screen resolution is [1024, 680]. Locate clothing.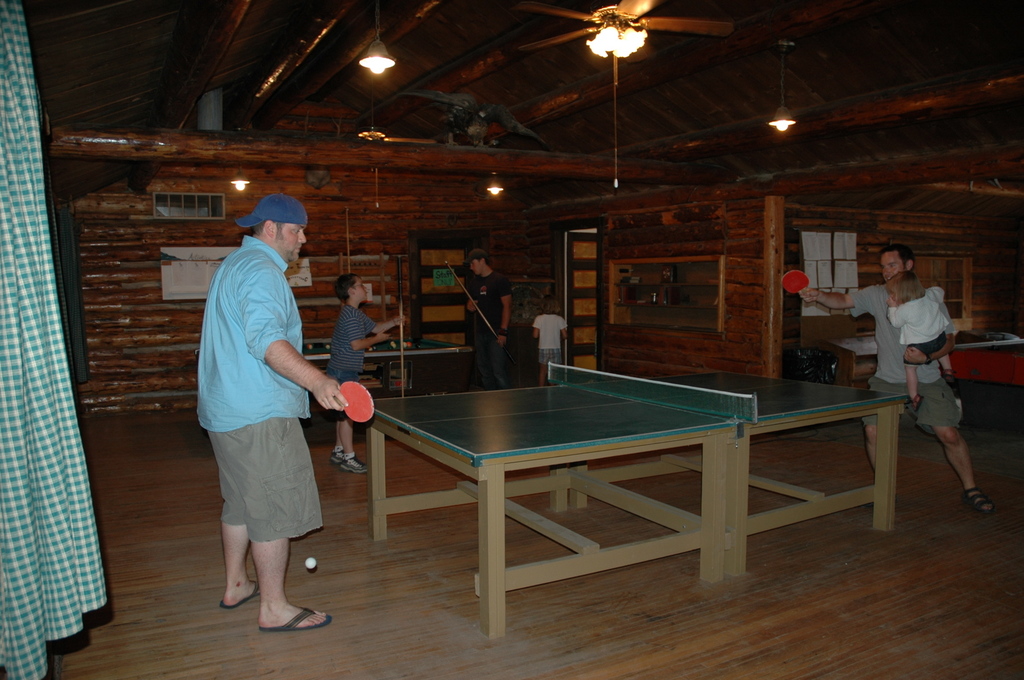
[197, 233, 327, 544].
